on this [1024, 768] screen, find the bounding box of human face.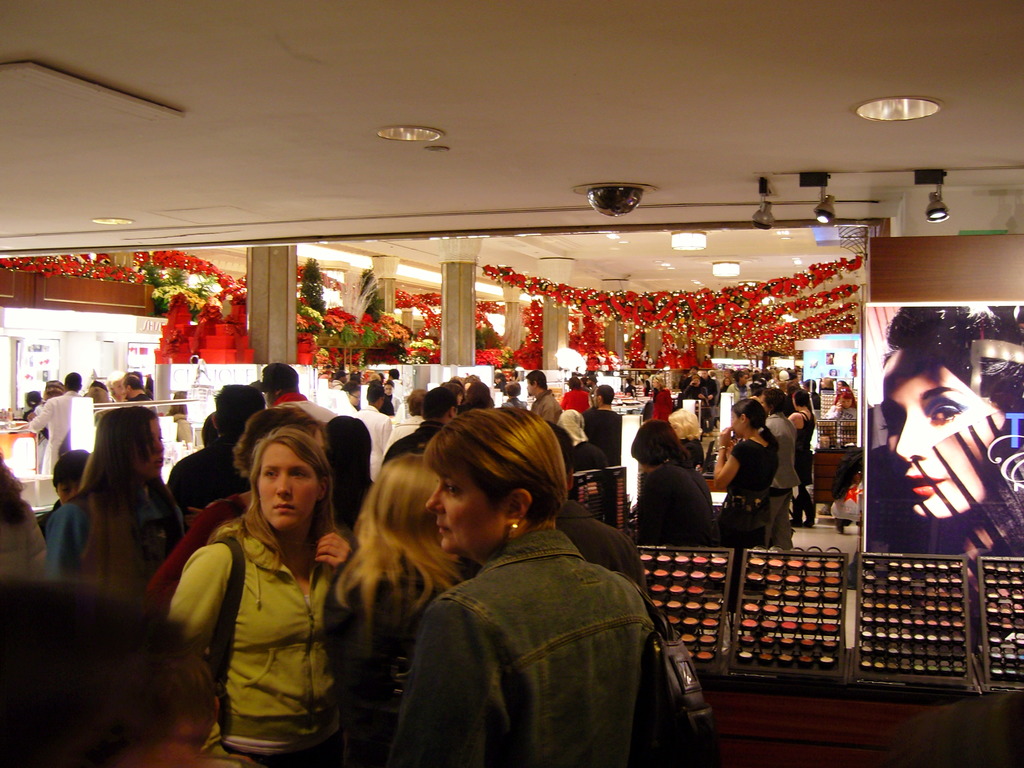
Bounding box: bbox=[57, 477, 82, 501].
